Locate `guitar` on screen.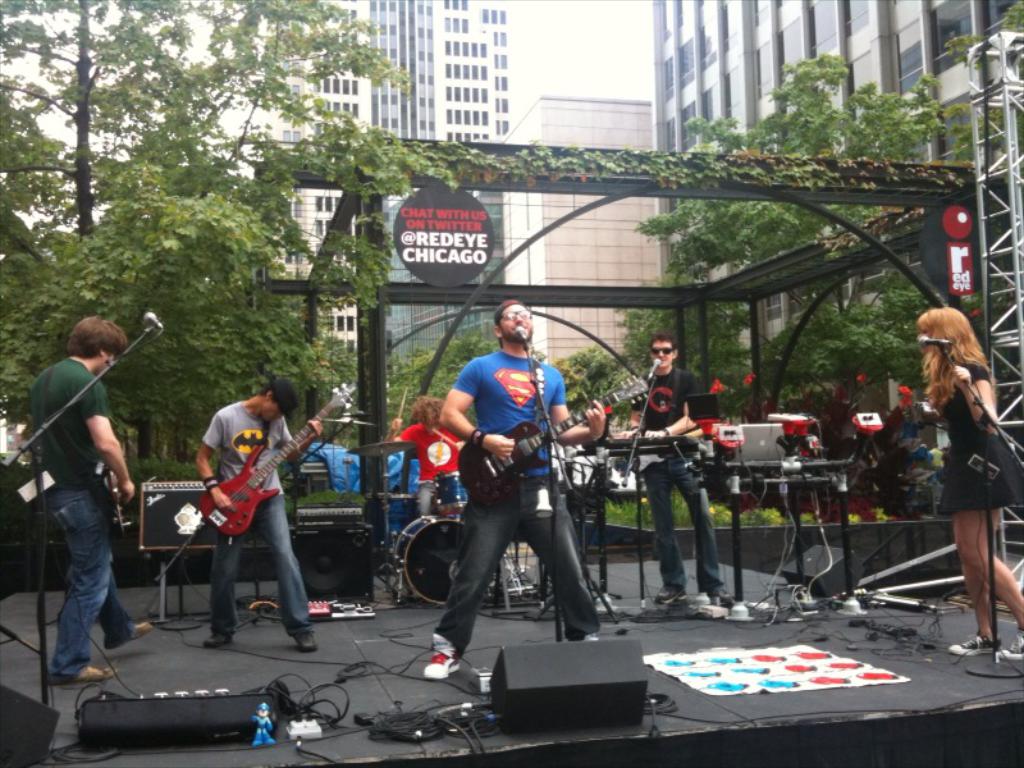
On screen at bbox=[198, 378, 357, 538].
